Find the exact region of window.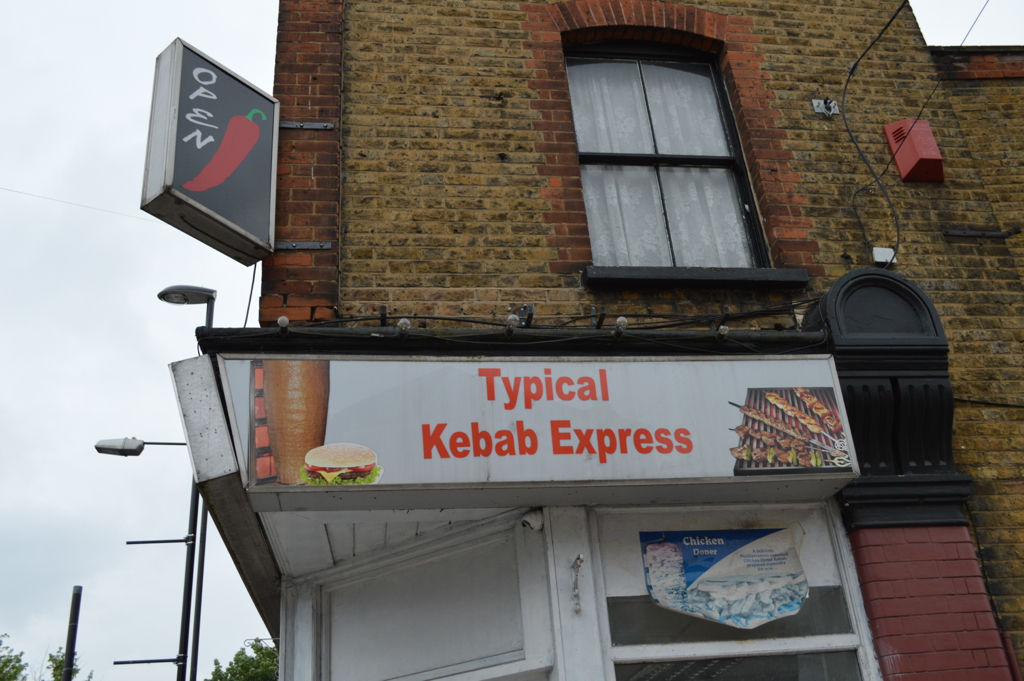
Exact region: 582, 485, 876, 680.
